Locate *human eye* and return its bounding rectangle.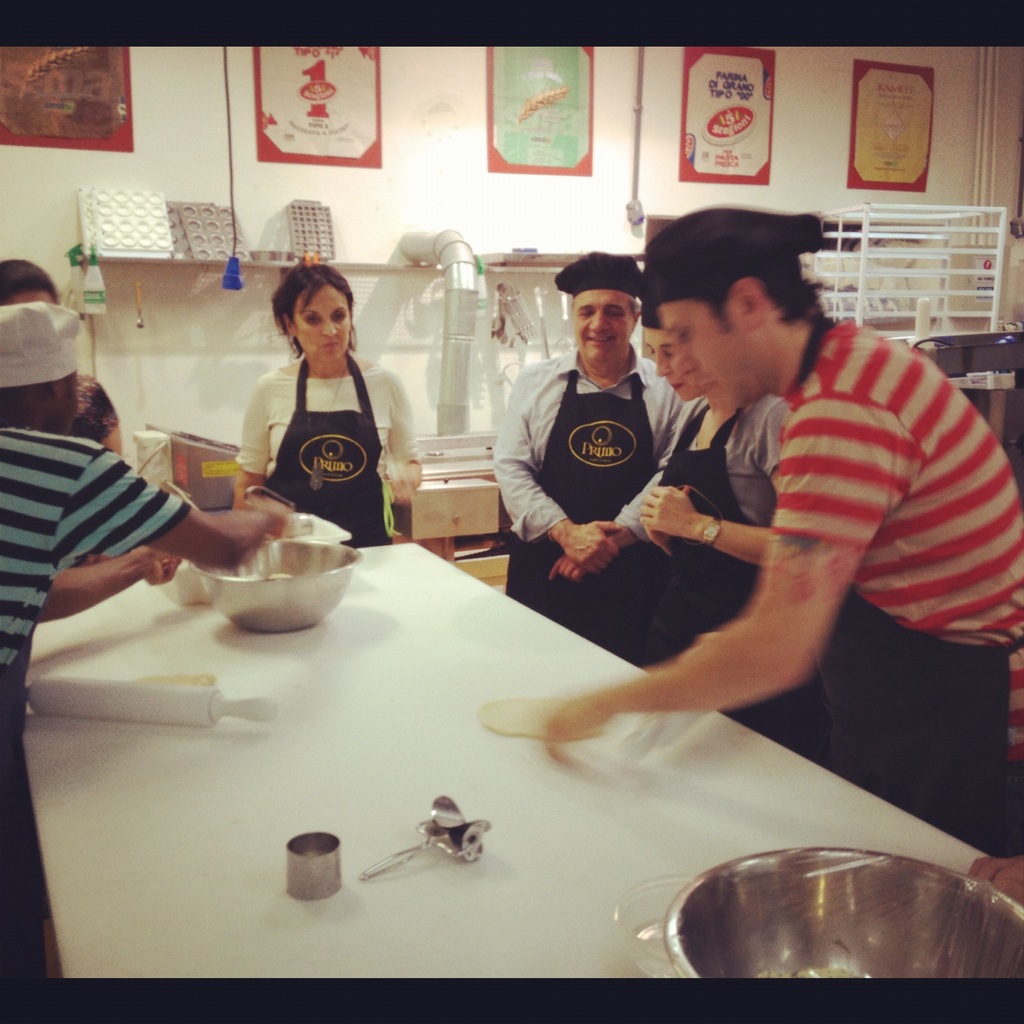
(662, 351, 671, 362).
